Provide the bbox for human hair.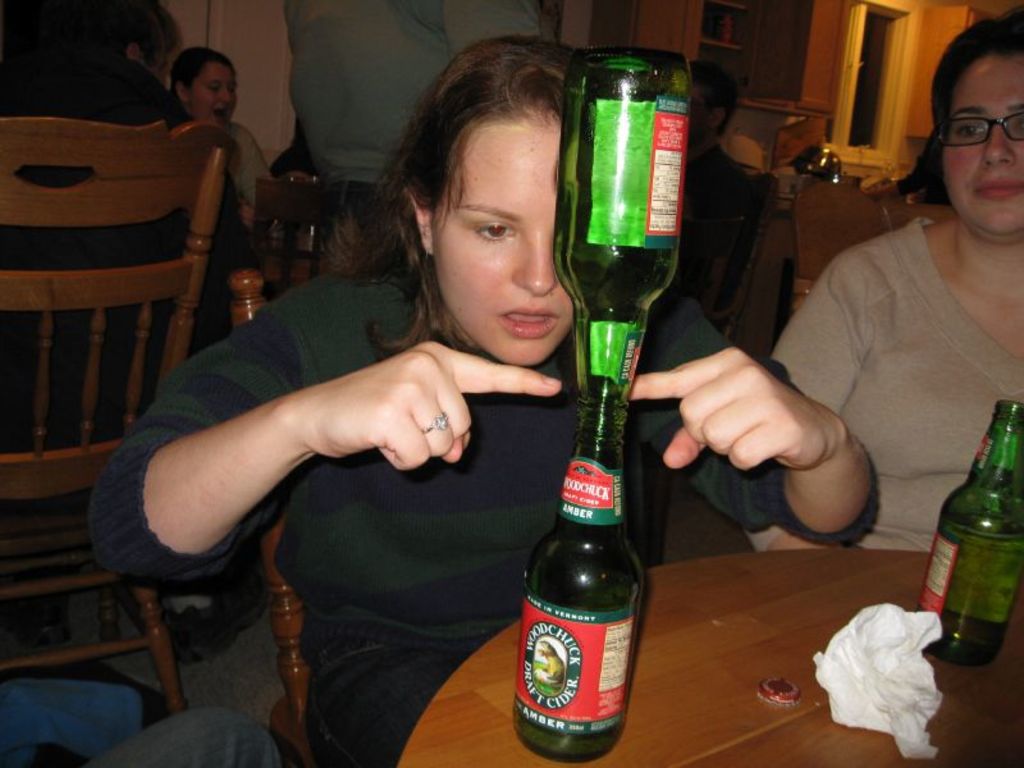
<region>364, 32, 593, 380</region>.
